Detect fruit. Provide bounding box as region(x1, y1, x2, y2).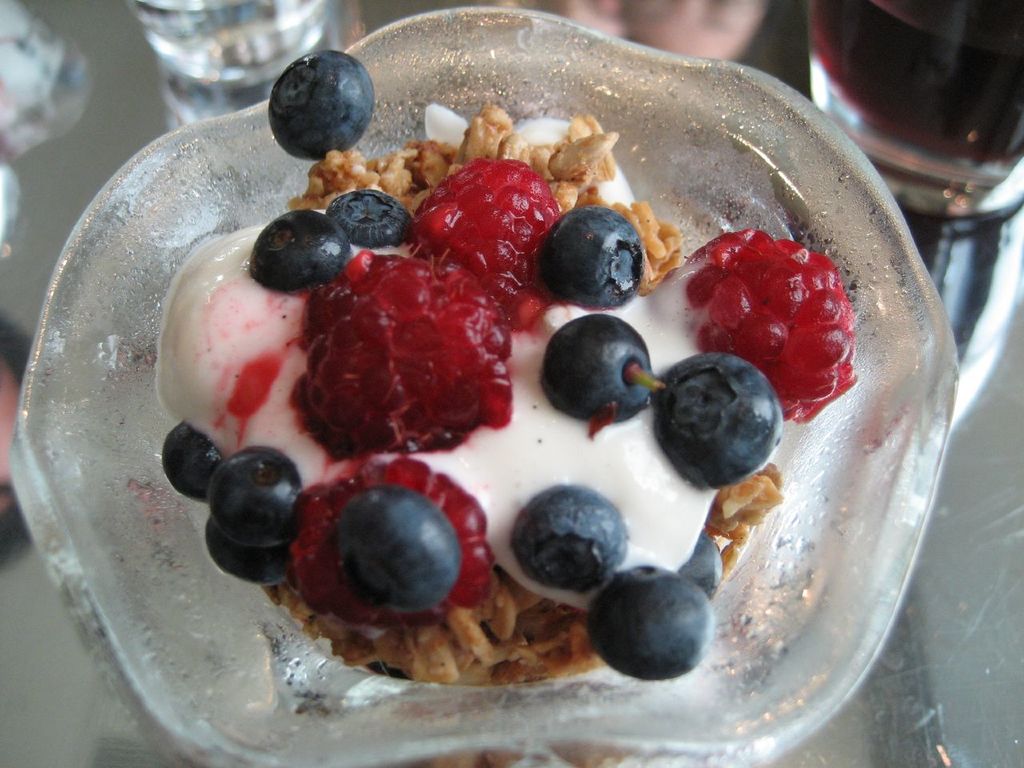
region(687, 232, 846, 401).
